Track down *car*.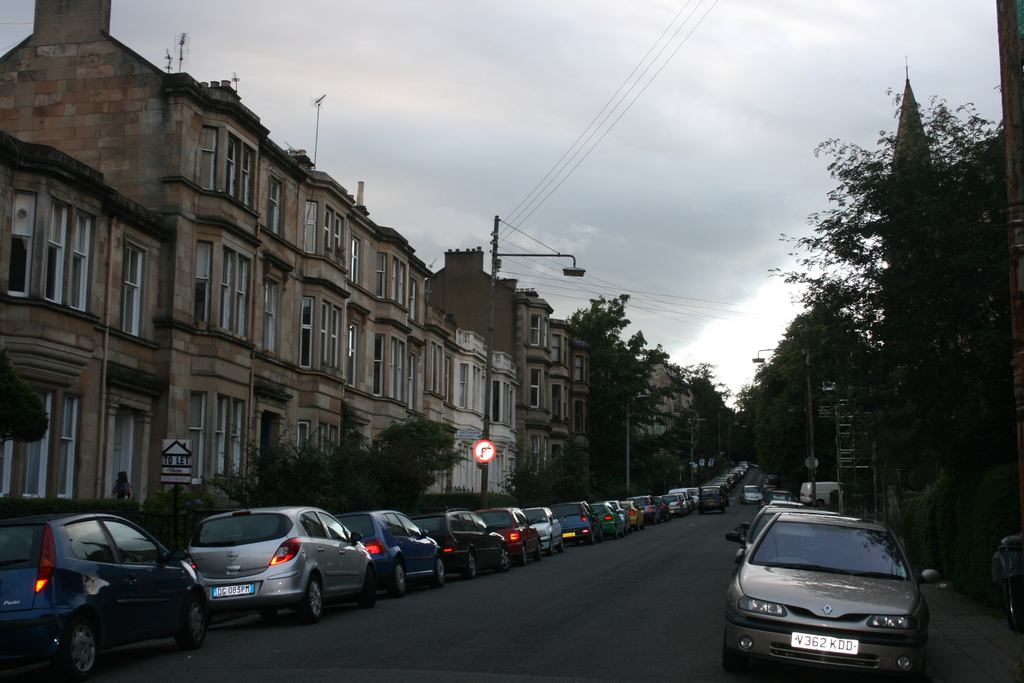
Tracked to detection(724, 506, 933, 678).
